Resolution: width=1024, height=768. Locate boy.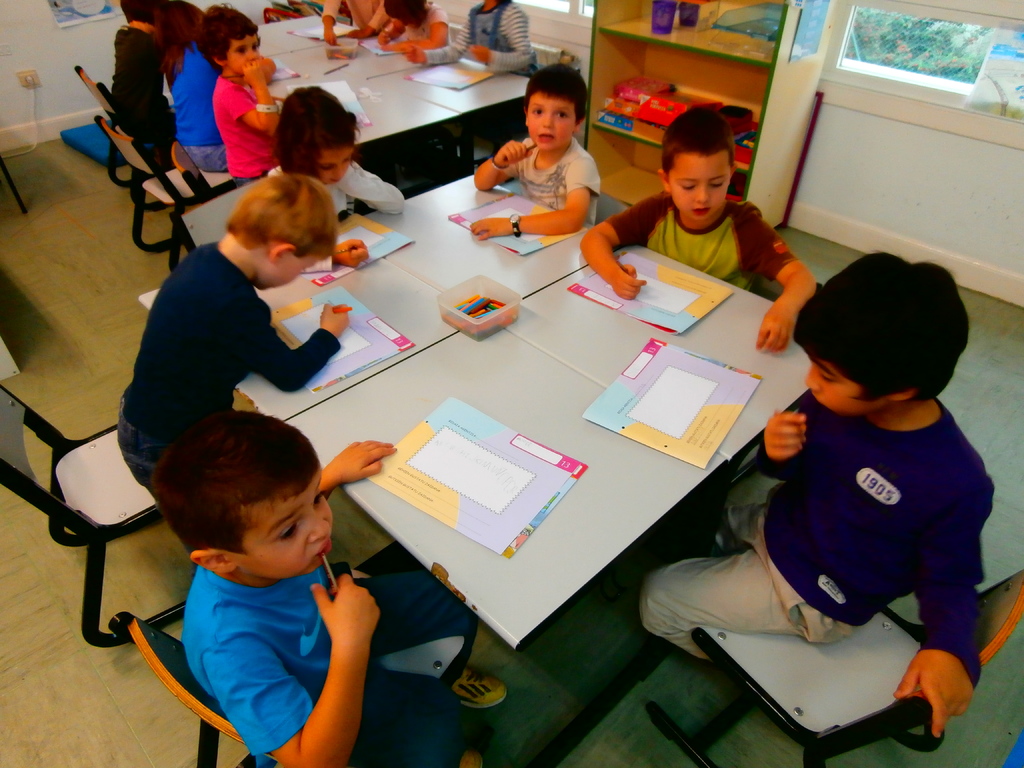
468/59/599/239.
